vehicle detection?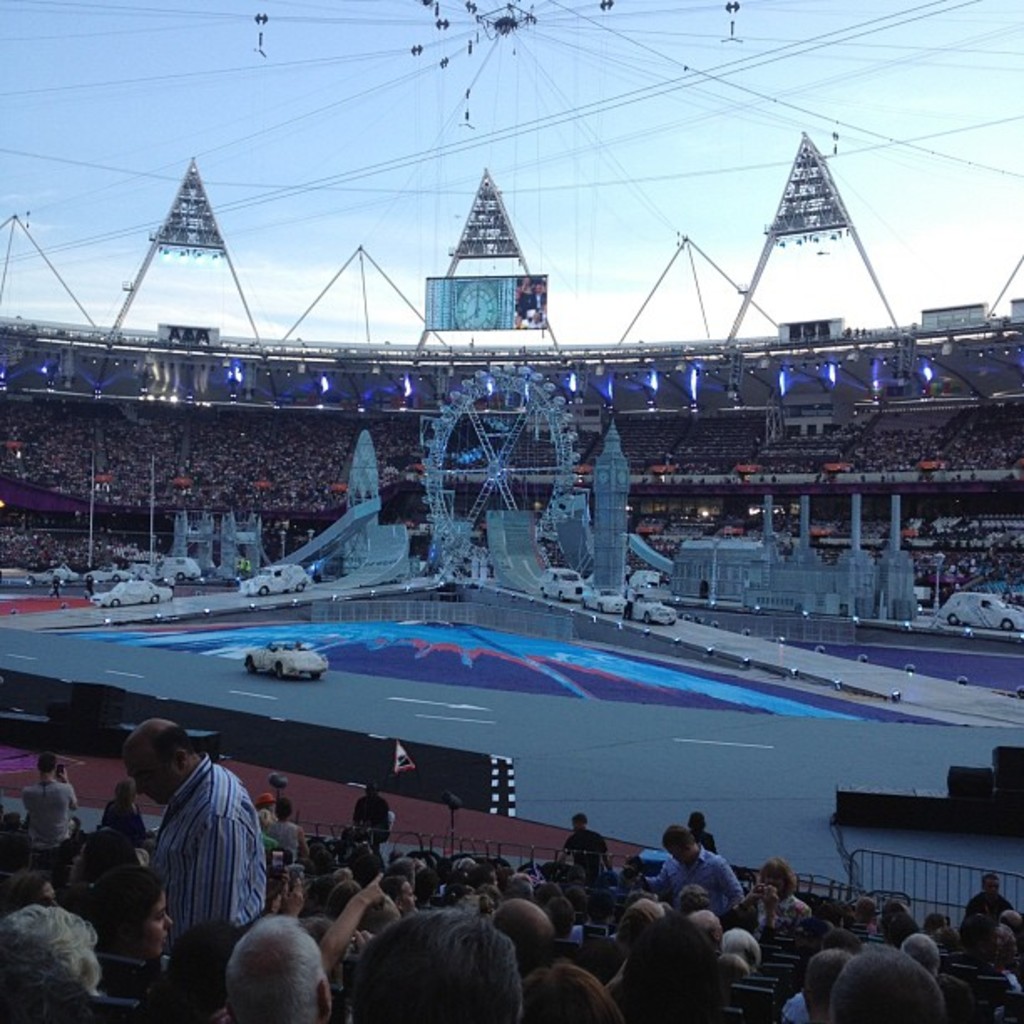
582,581,624,614
